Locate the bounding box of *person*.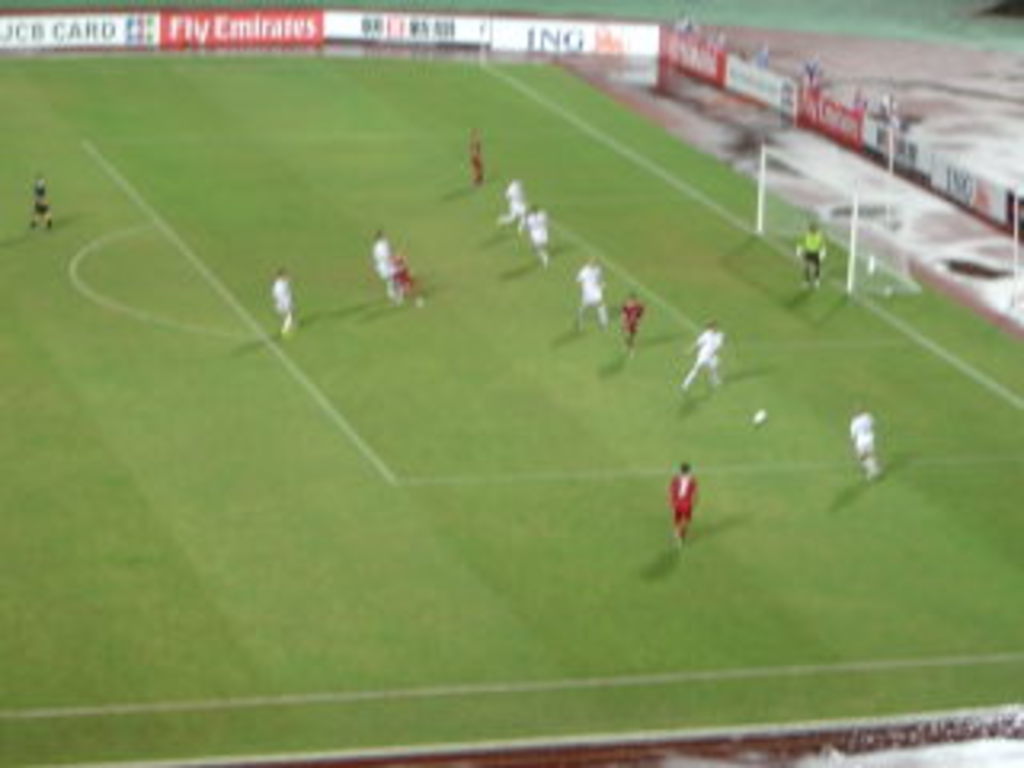
Bounding box: {"left": 266, "top": 259, "right": 294, "bottom": 336}.
